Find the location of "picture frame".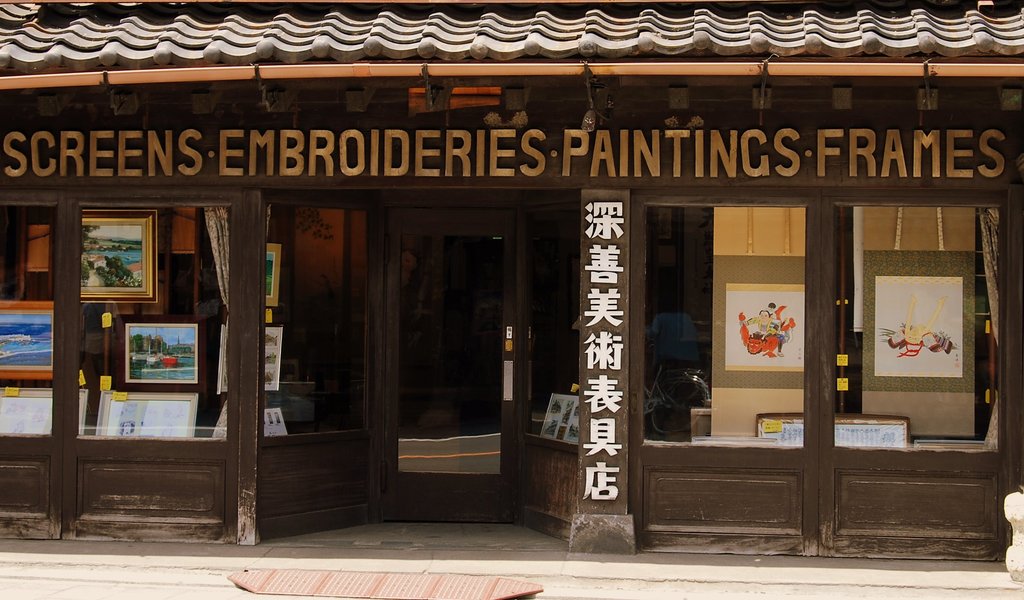
Location: <box>861,248,977,394</box>.
